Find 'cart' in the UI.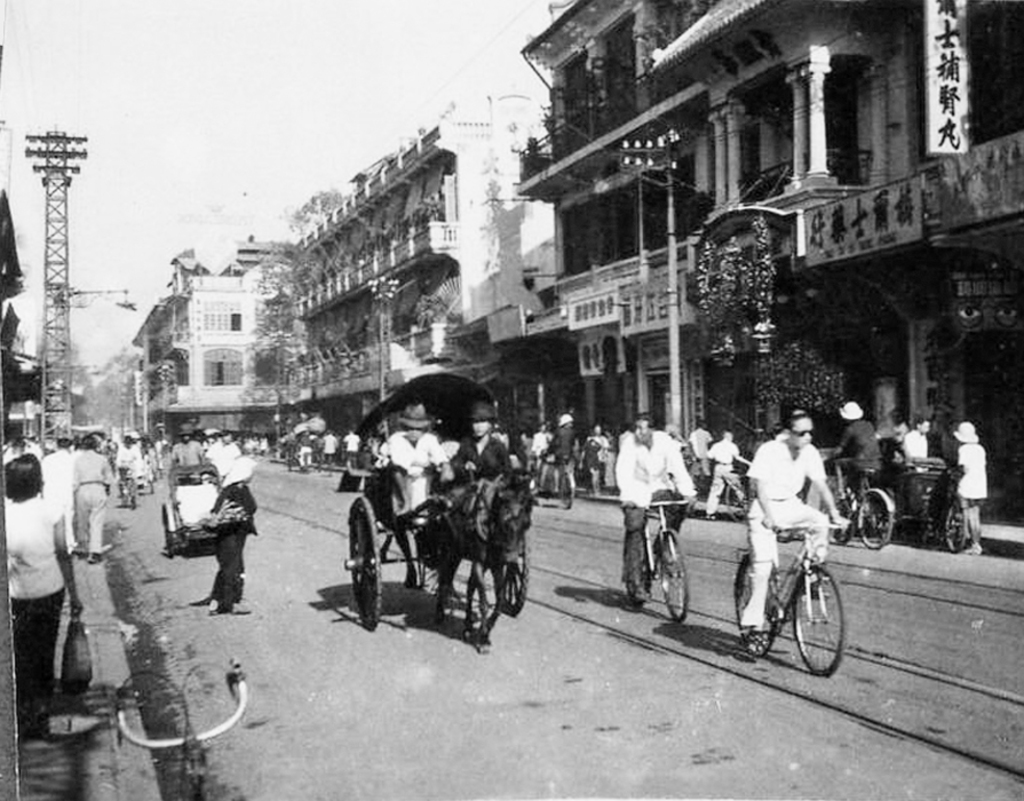
UI element at crop(342, 371, 531, 631).
